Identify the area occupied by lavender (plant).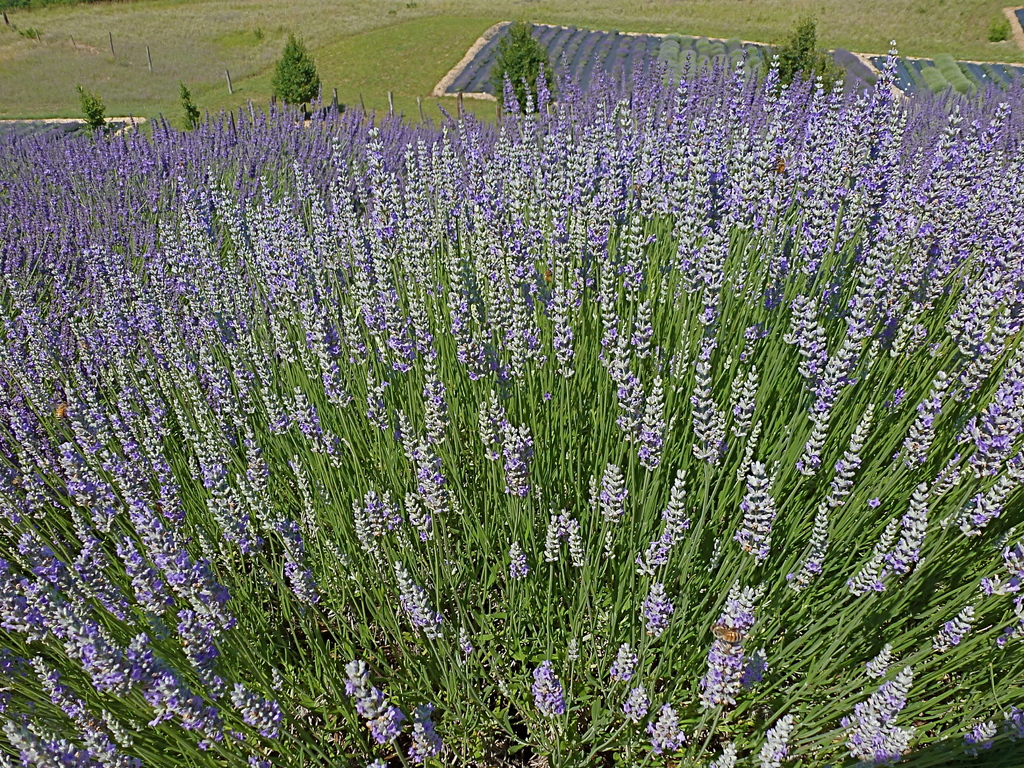
Area: region(798, 184, 849, 284).
